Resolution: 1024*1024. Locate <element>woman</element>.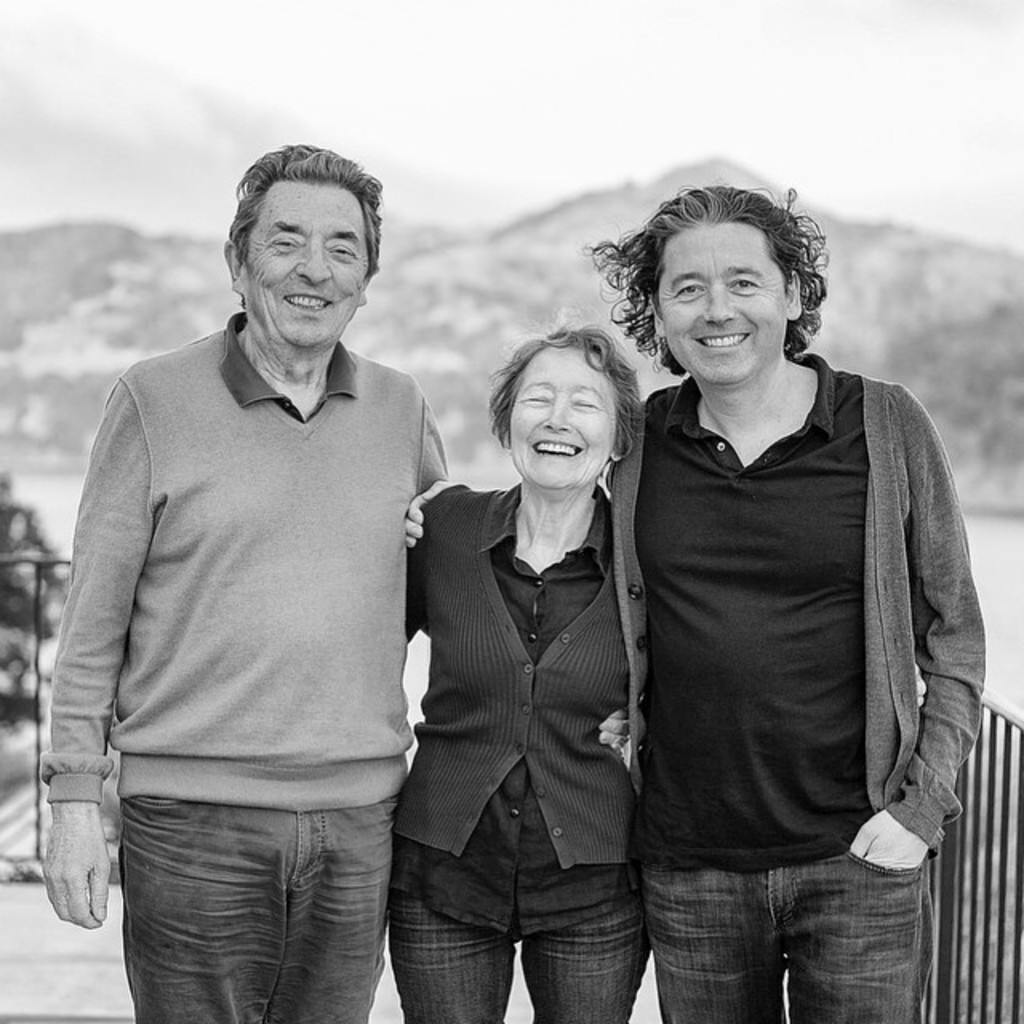
x1=406, y1=307, x2=651, y2=1022.
